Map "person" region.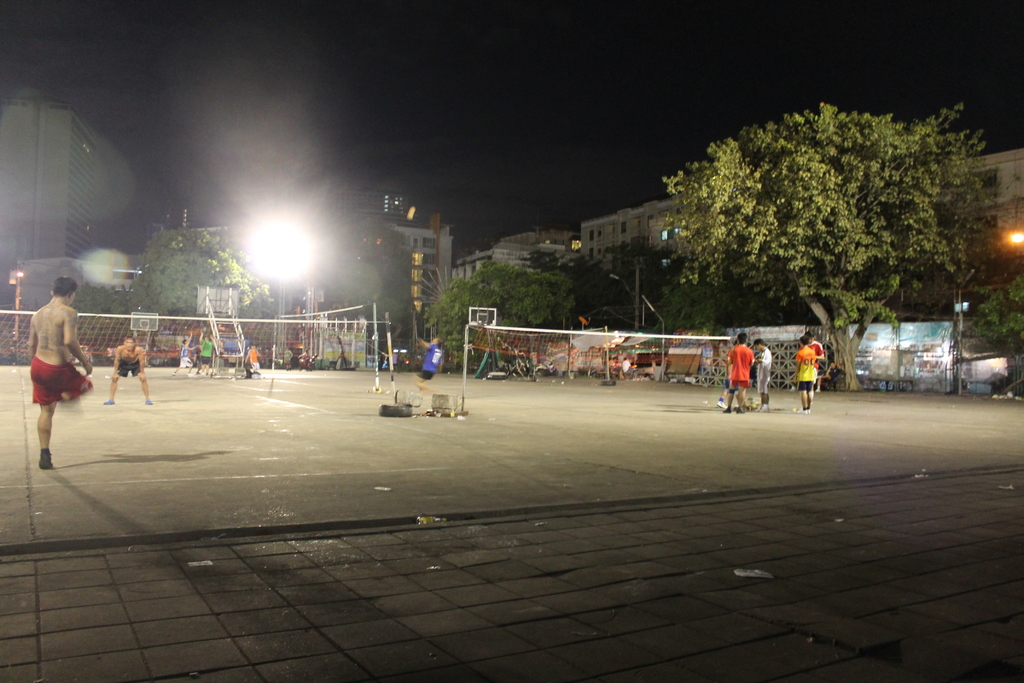
Mapped to (724, 327, 758, 416).
